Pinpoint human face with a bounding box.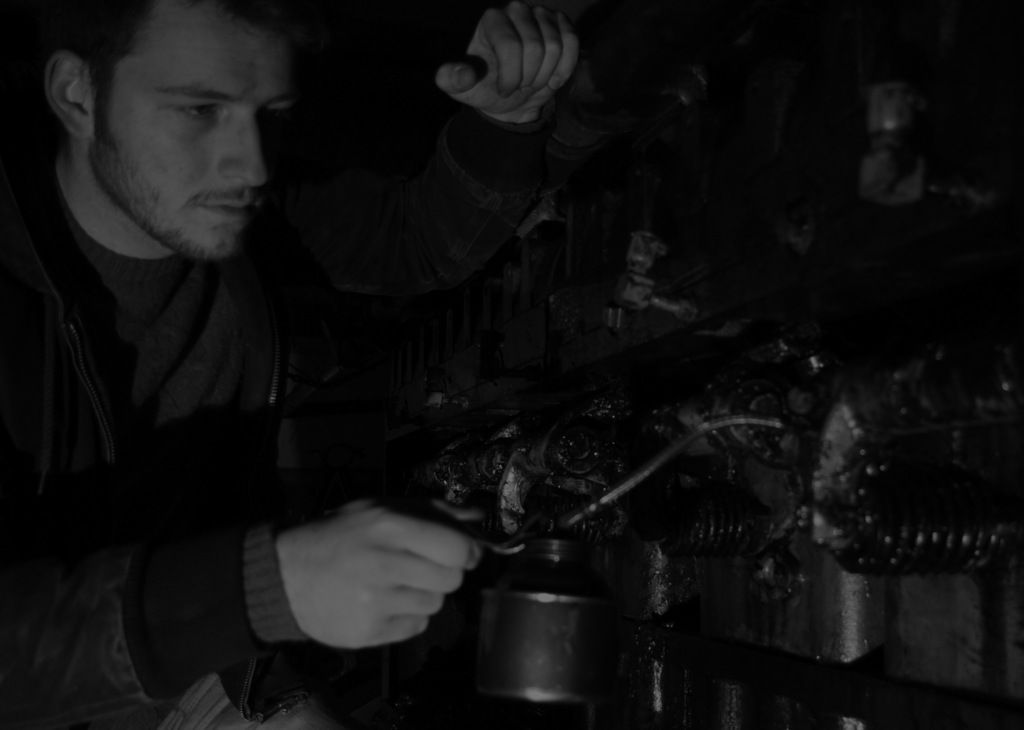
bbox=(97, 0, 295, 264).
